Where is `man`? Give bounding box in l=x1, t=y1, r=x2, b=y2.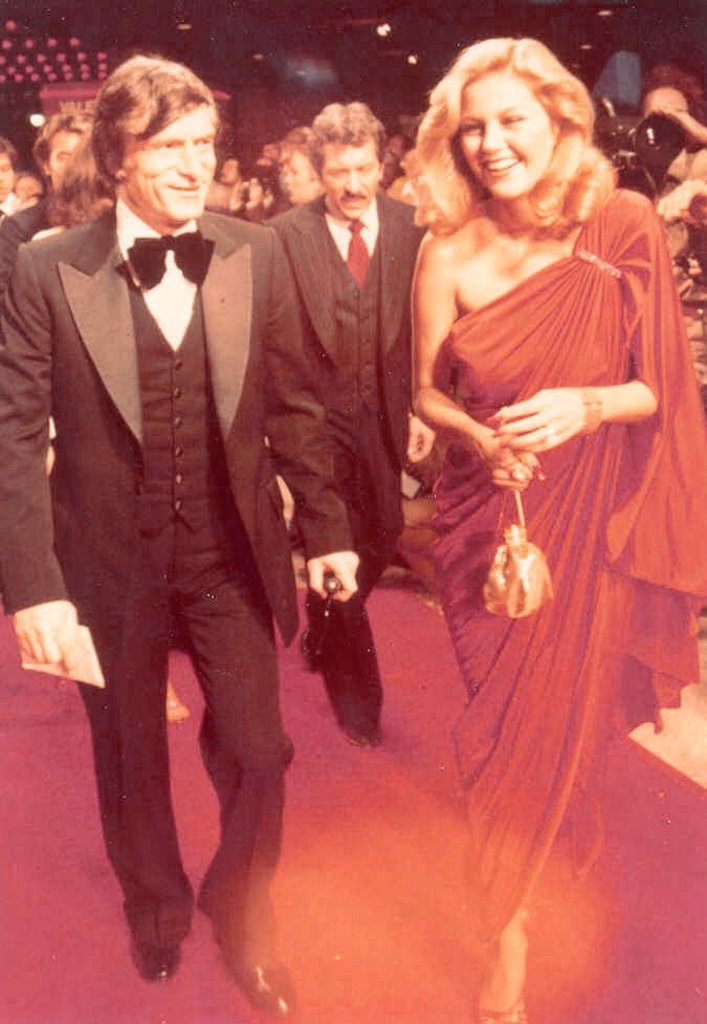
l=0, t=103, r=93, b=282.
